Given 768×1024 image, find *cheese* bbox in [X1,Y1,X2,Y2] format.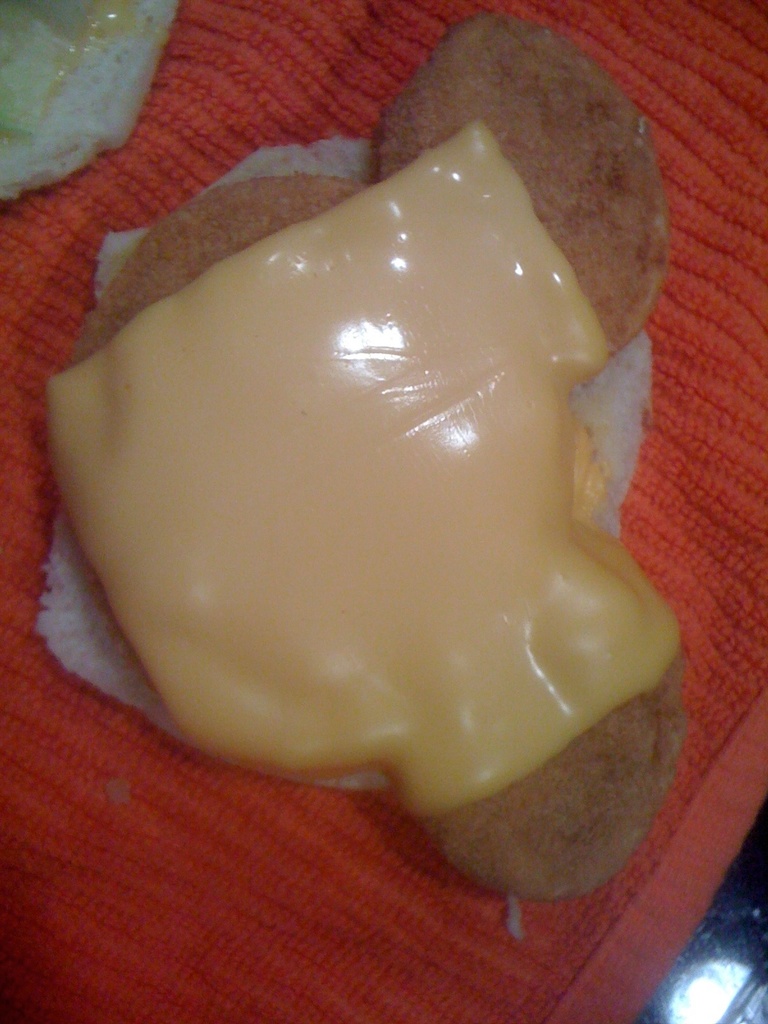
[51,116,686,822].
